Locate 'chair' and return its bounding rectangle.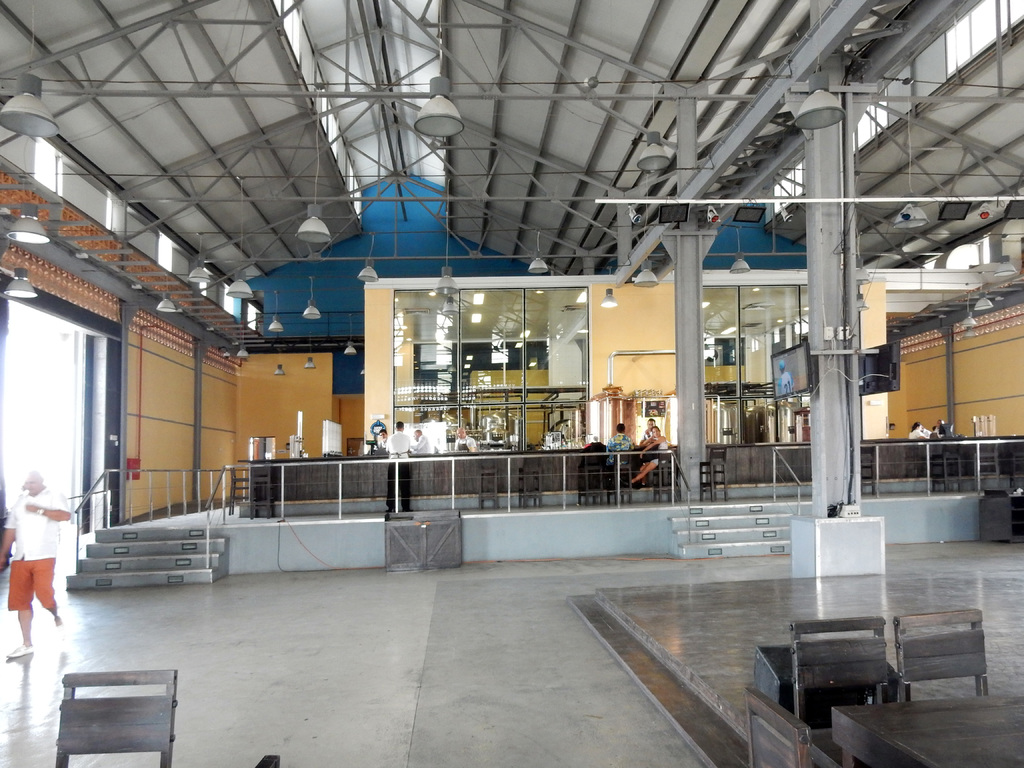
608:448:632:508.
